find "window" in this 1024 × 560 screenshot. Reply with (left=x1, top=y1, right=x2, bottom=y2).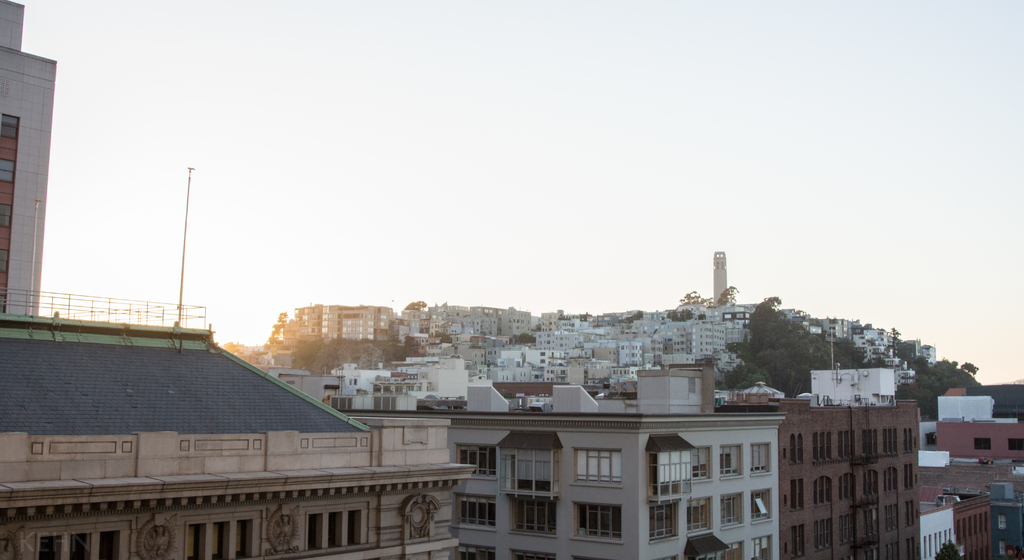
(left=1007, top=438, right=1023, bottom=451).
